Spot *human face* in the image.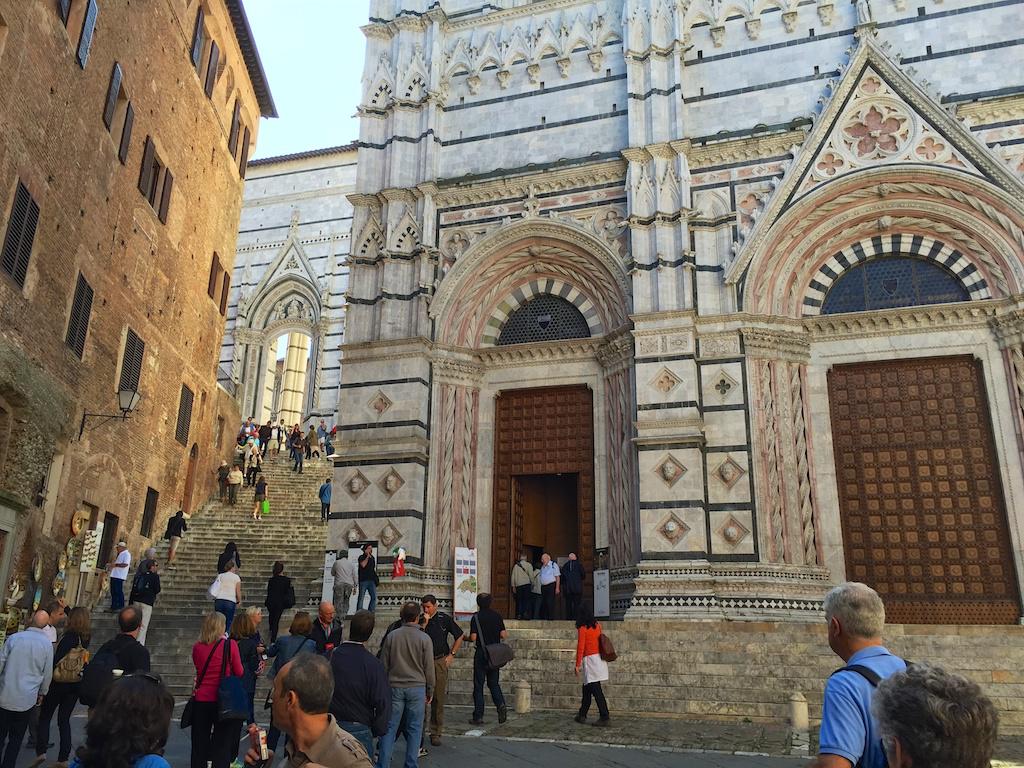
*human face* found at (822,605,838,659).
